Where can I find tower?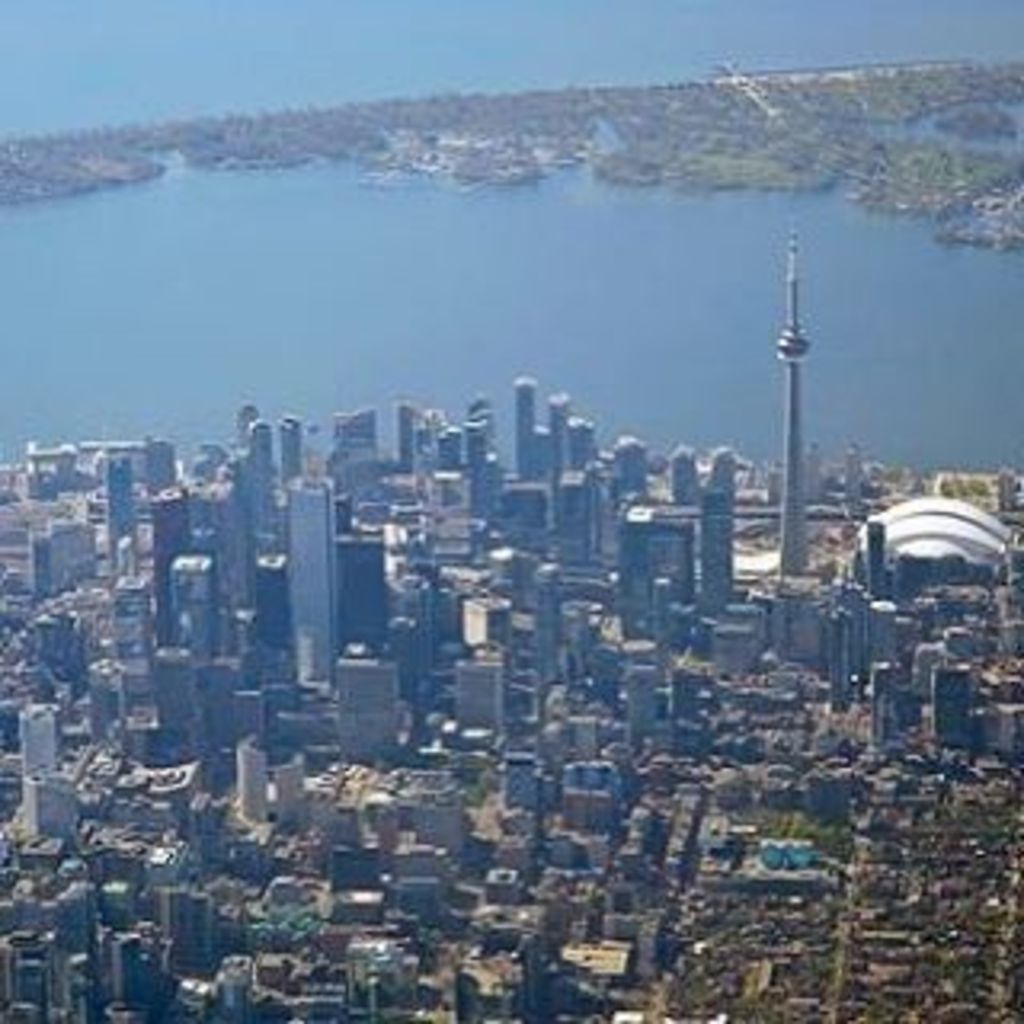
You can find it at pyautogui.locateOnScreen(288, 480, 320, 691).
